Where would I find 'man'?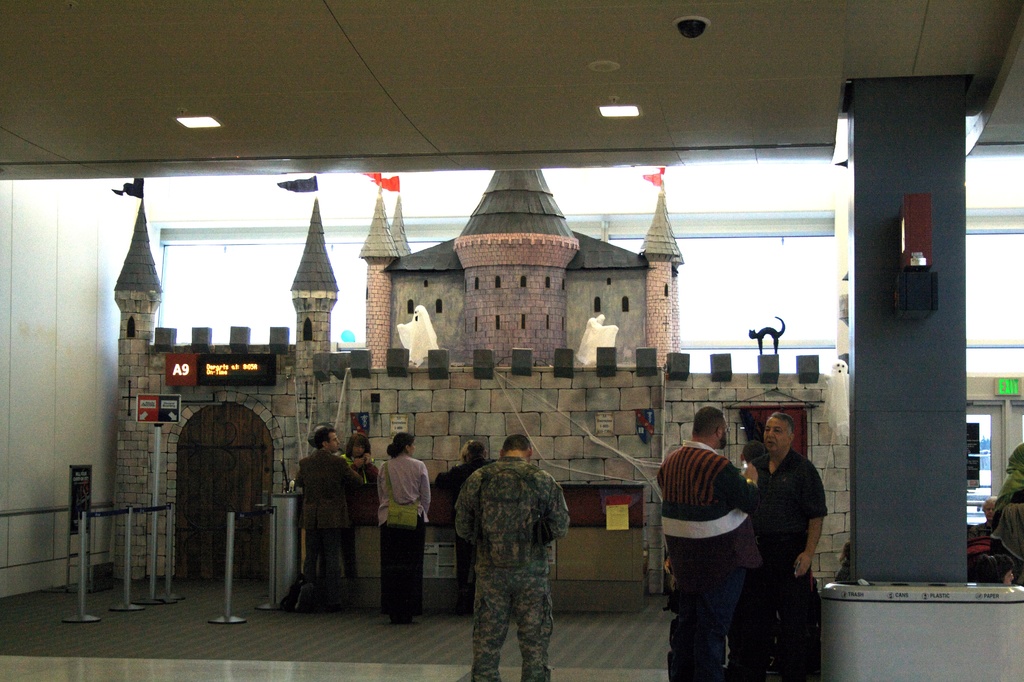
At (650, 409, 764, 681).
